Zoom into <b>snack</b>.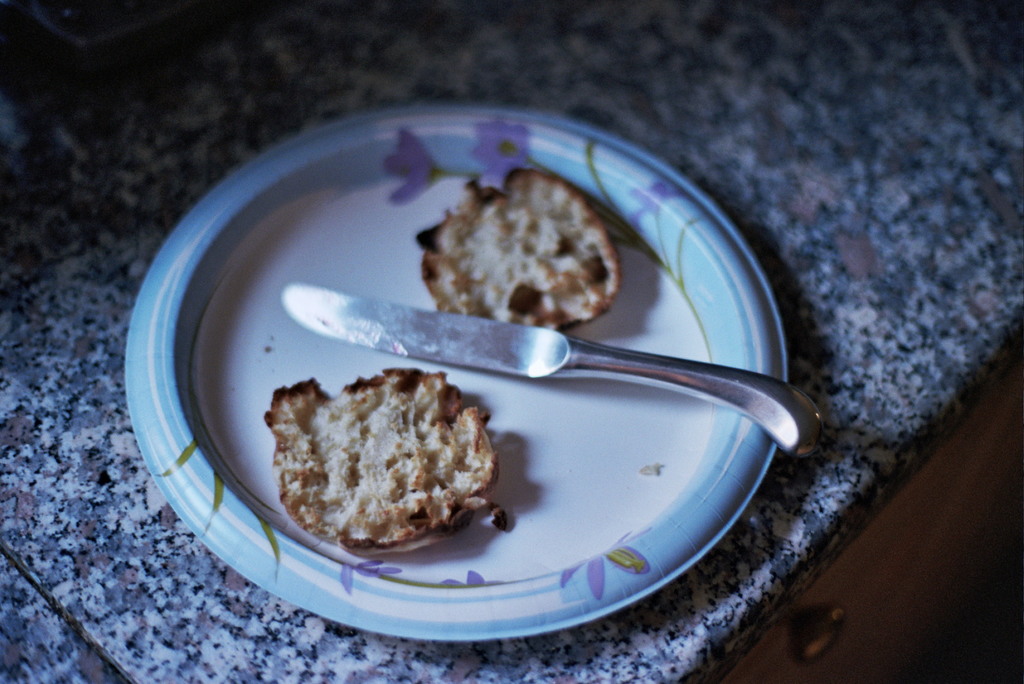
Zoom target: [x1=259, y1=366, x2=513, y2=552].
